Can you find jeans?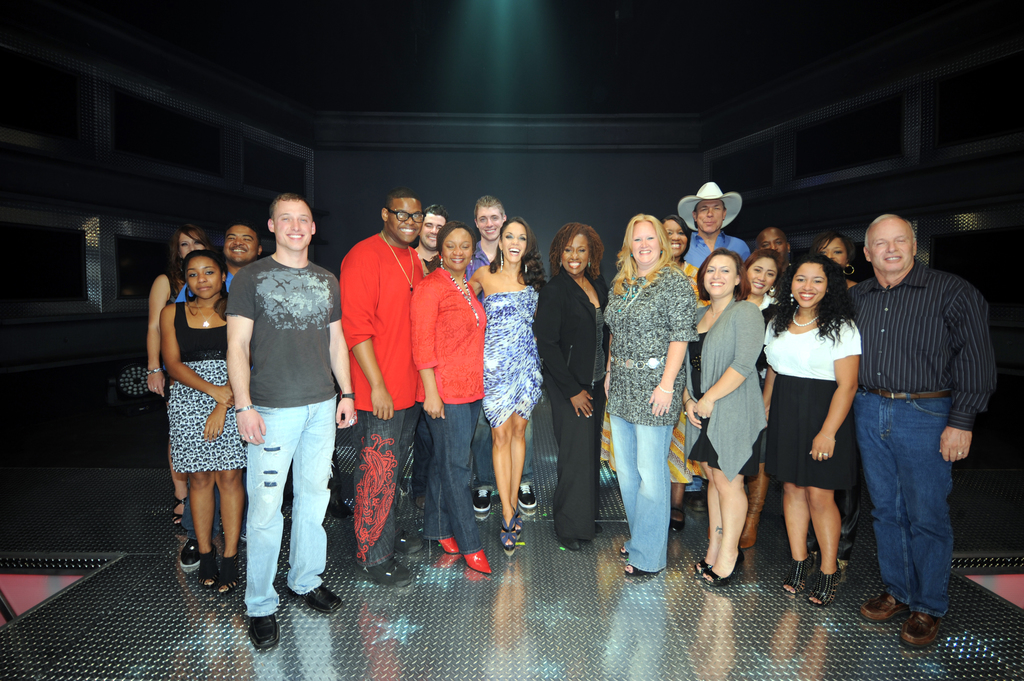
Yes, bounding box: Rect(865, 390, 975, 650).
